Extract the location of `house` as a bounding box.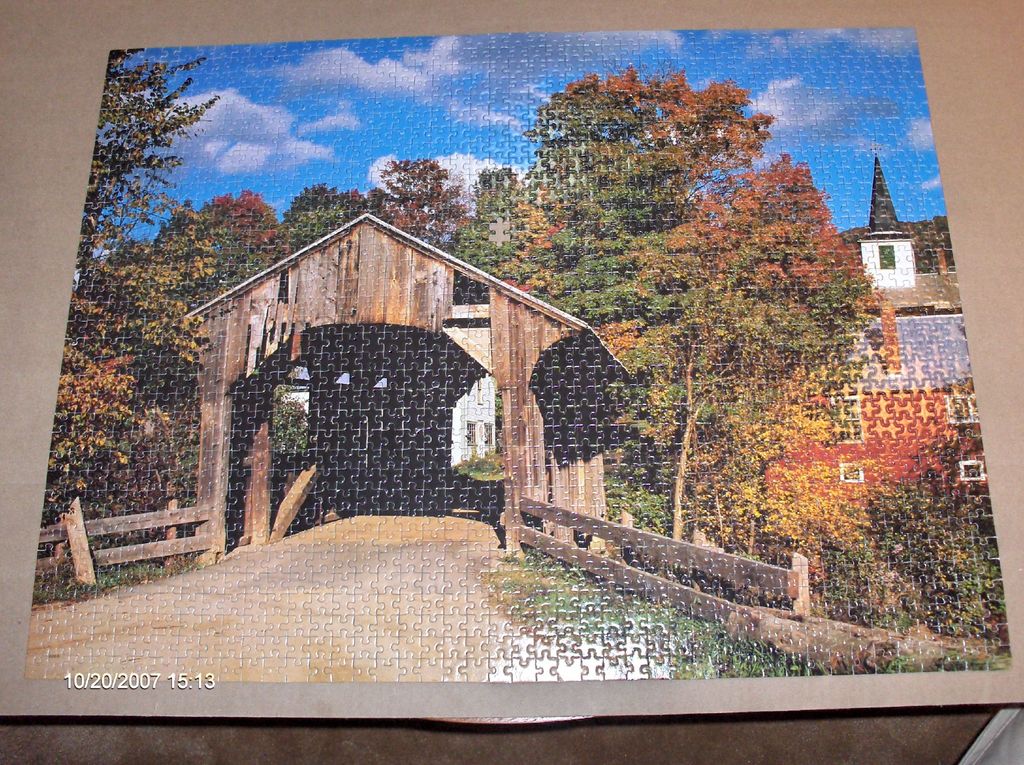
{"x1": 859, "y1": 158, "x2": 936, "y2": 301}.
